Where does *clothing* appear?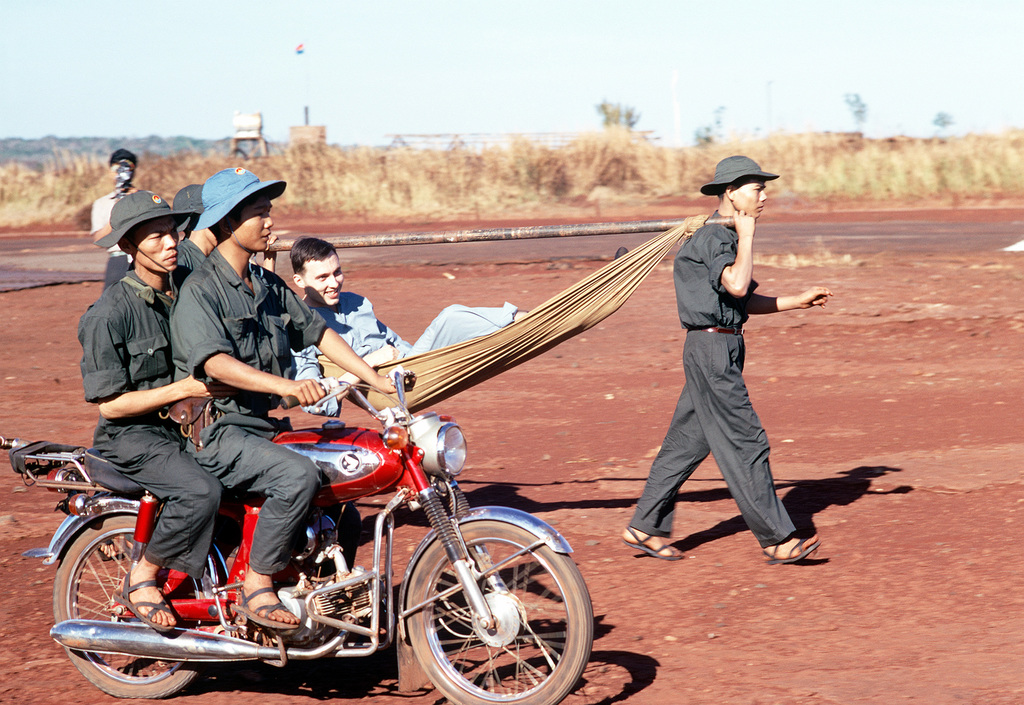
Appears at (left=92, top=185, right=130, bottom=282).
